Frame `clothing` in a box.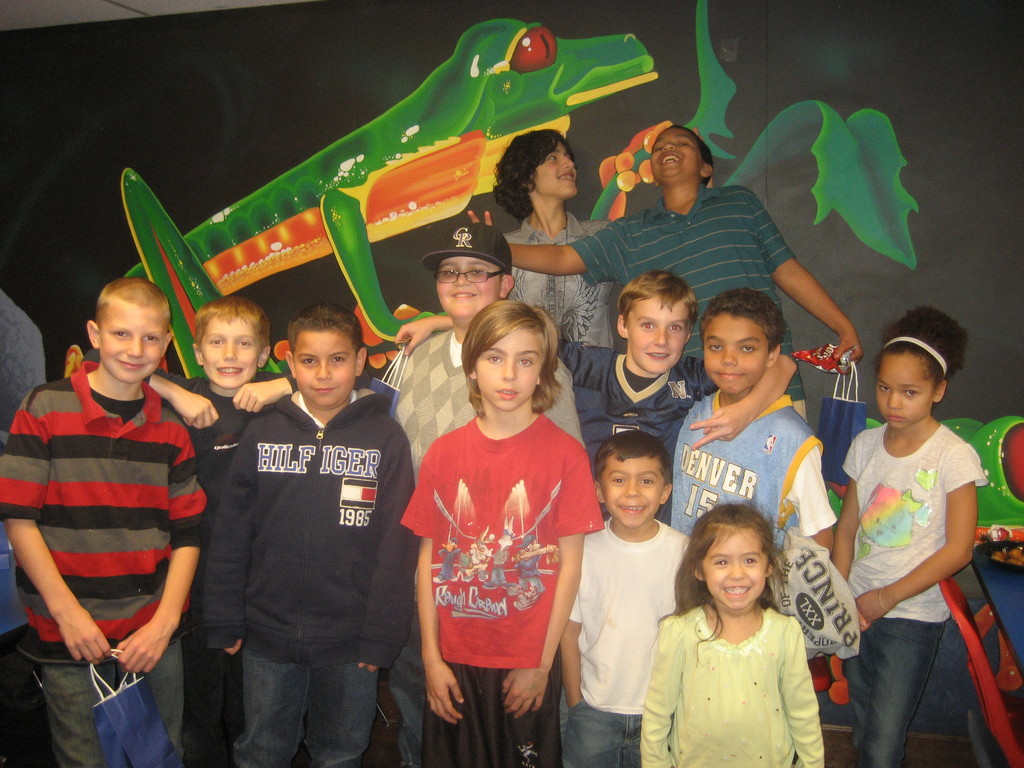
x1=142 y1=369 x2=300 y2=767.
